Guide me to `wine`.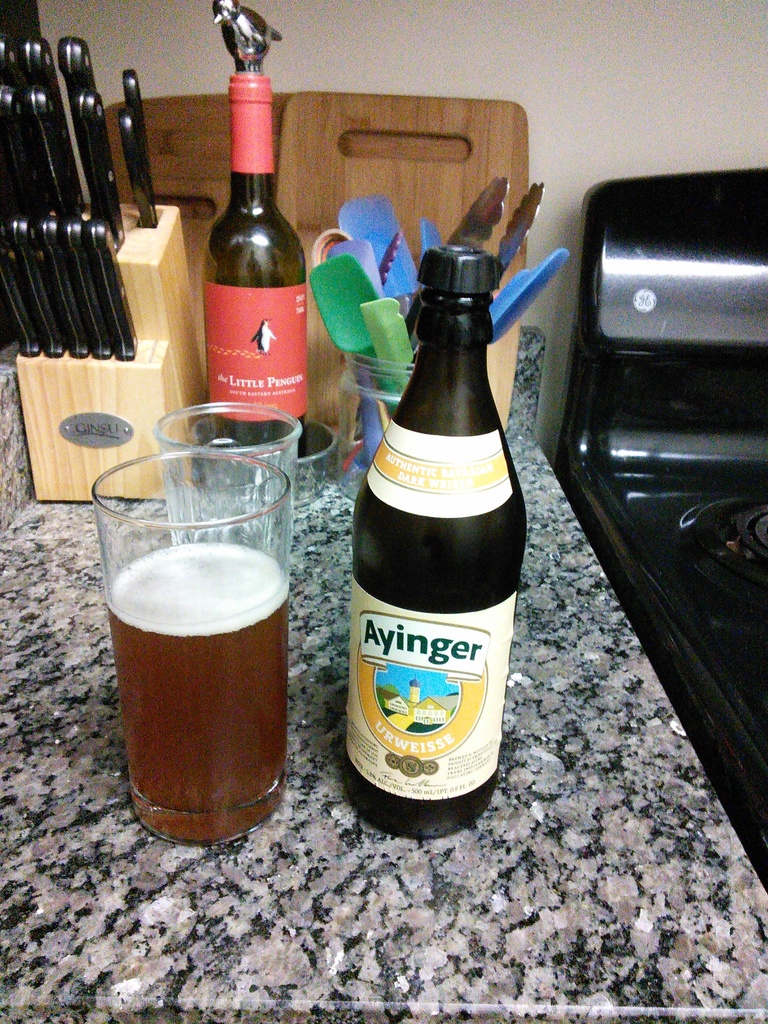
Guidance: l=194, t=56, r=322, b=424.
